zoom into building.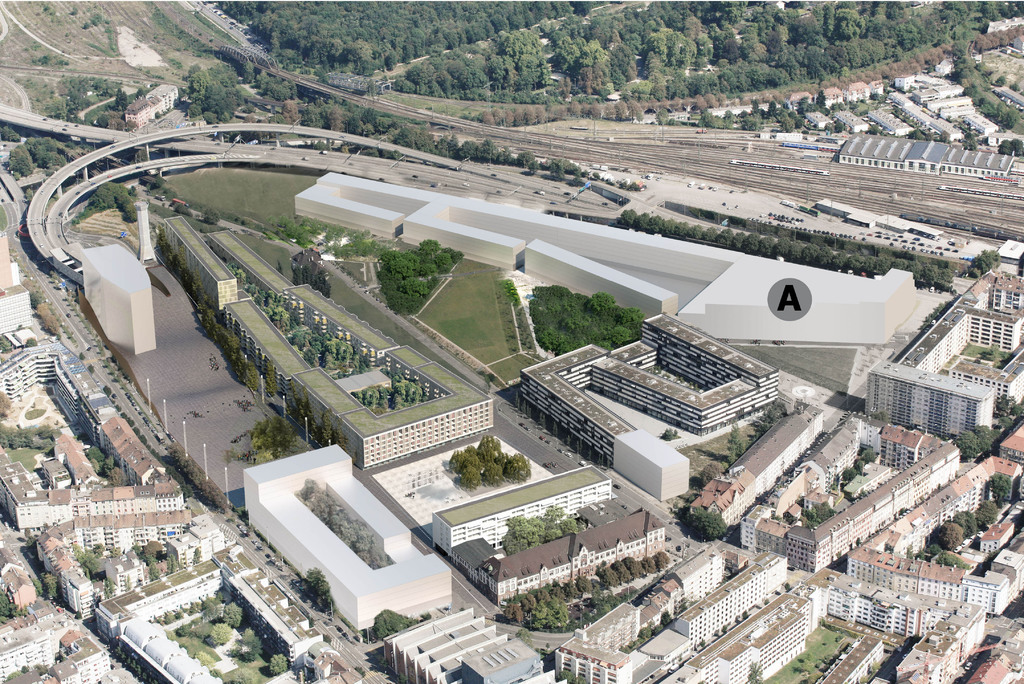
Zoom target: [left=685, top=393, right=827, bottom=536].
